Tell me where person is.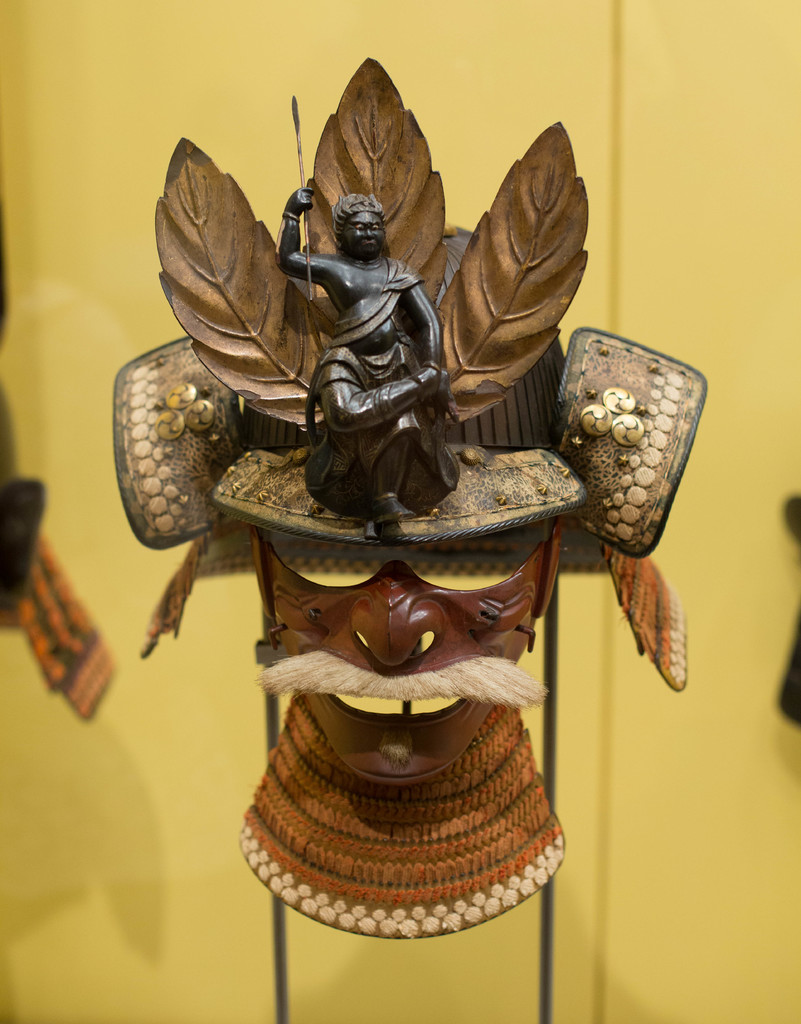
person is at rect(270, 180, 456, 543).
